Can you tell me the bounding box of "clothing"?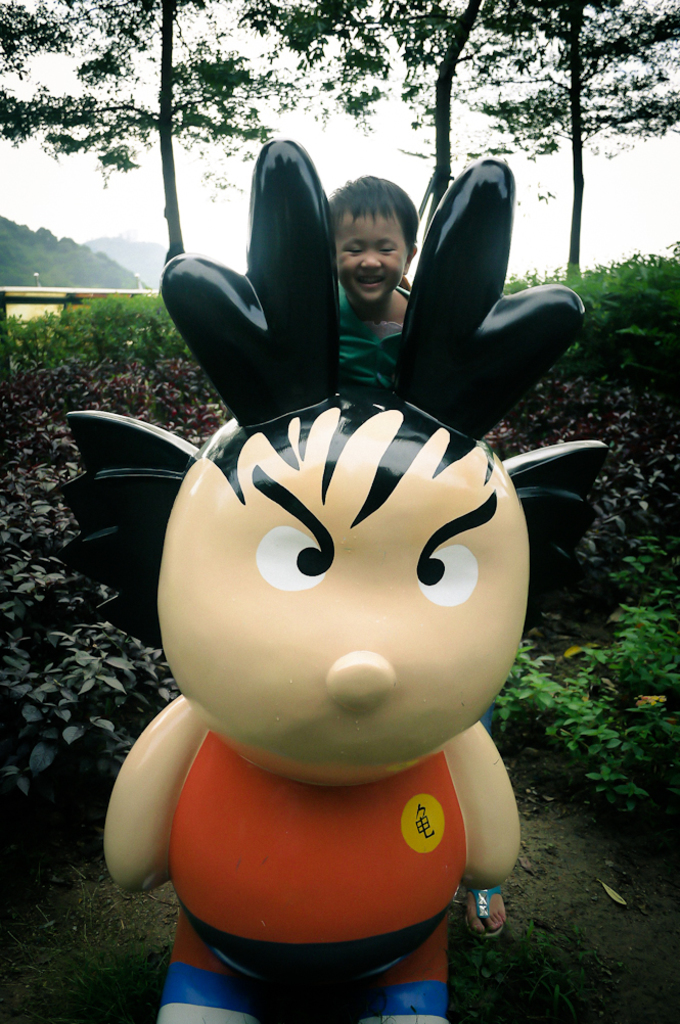
[334,285,413,394].
